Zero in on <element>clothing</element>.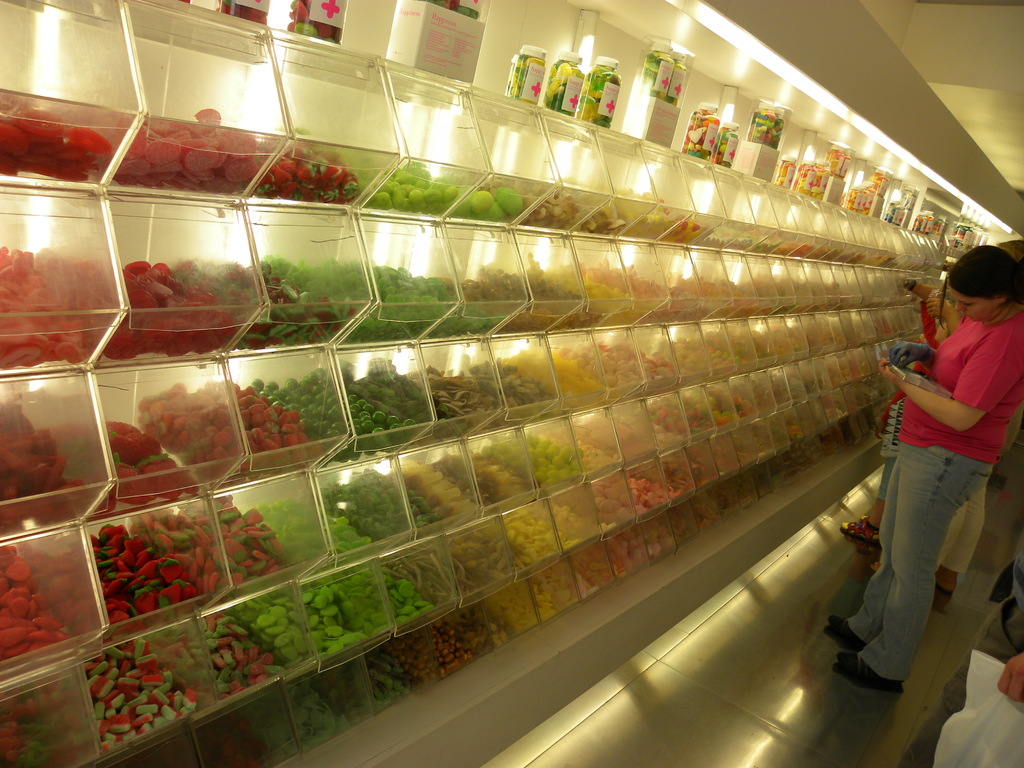
Zeroed in: bbox=(868, 281, 1009, 673).
